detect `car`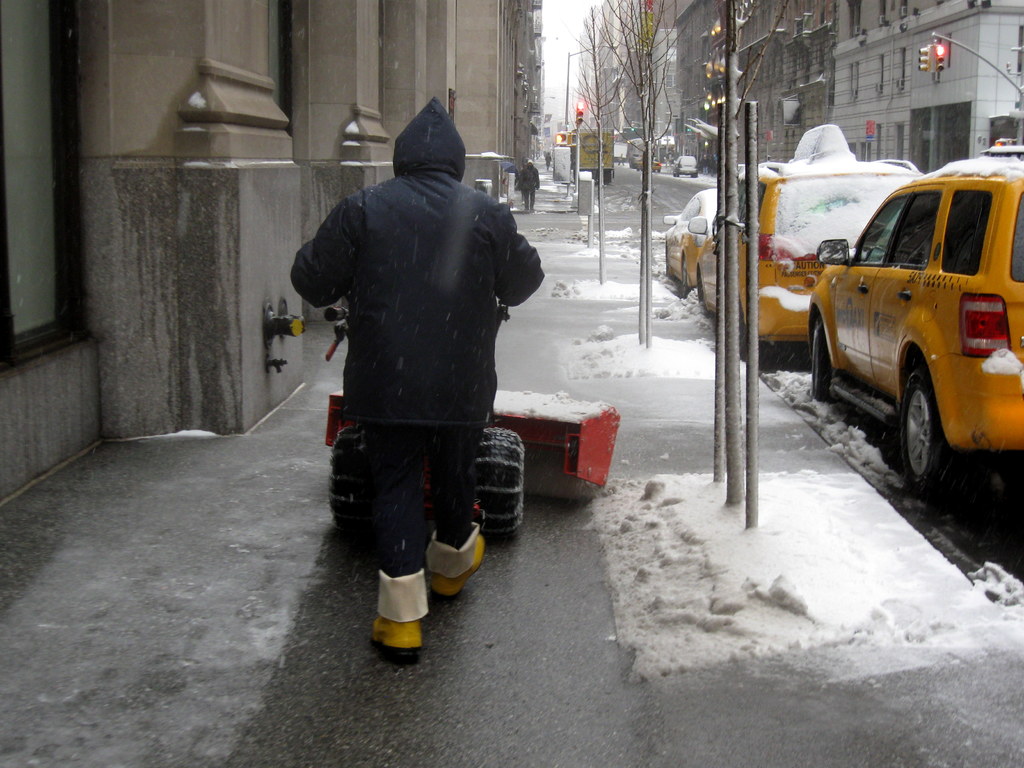
x1=687, y1=124, x2=924, y2=358
